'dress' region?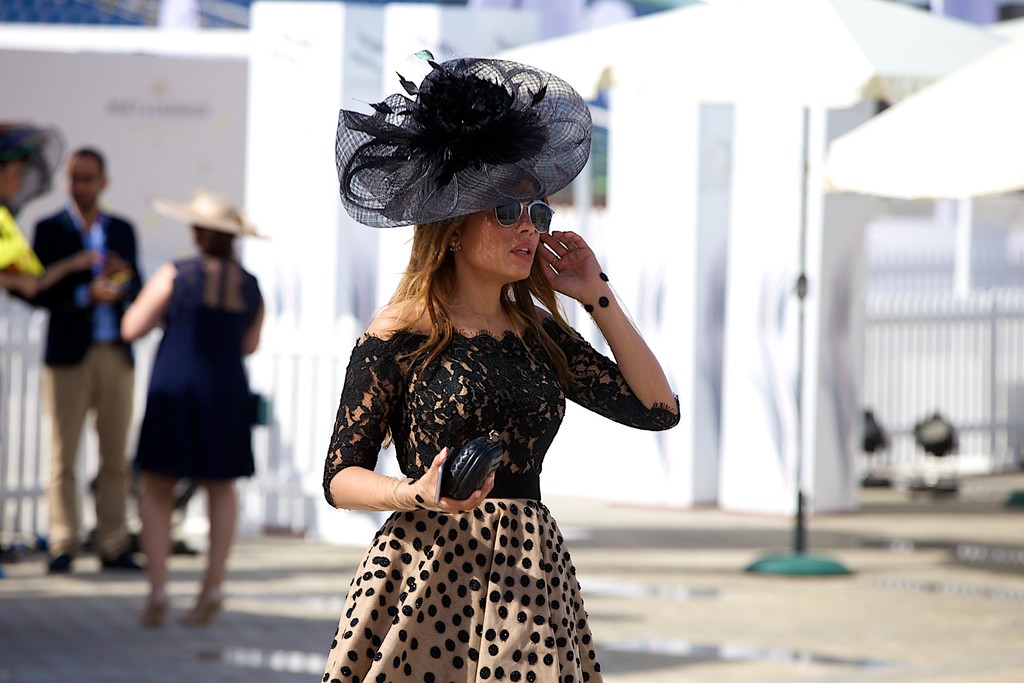
<region>131, 257, 262, 488</region>
